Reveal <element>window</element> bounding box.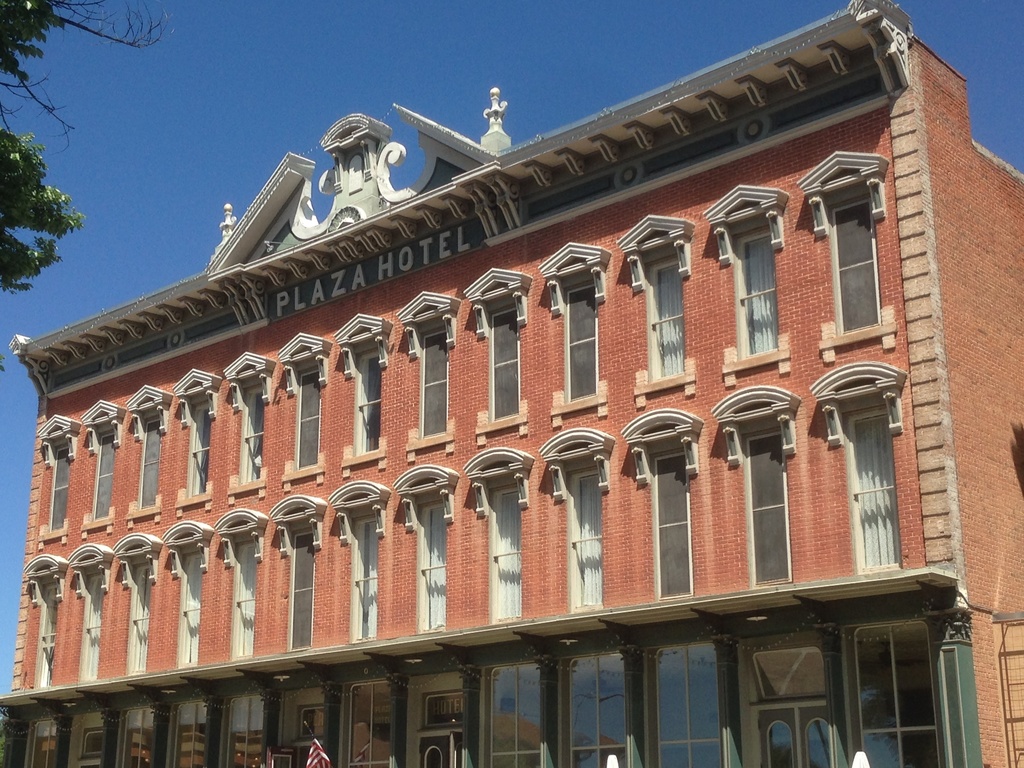
Revealed: {"x1": 618, "y1": 408, "x2": 708, "y2": 600}.
